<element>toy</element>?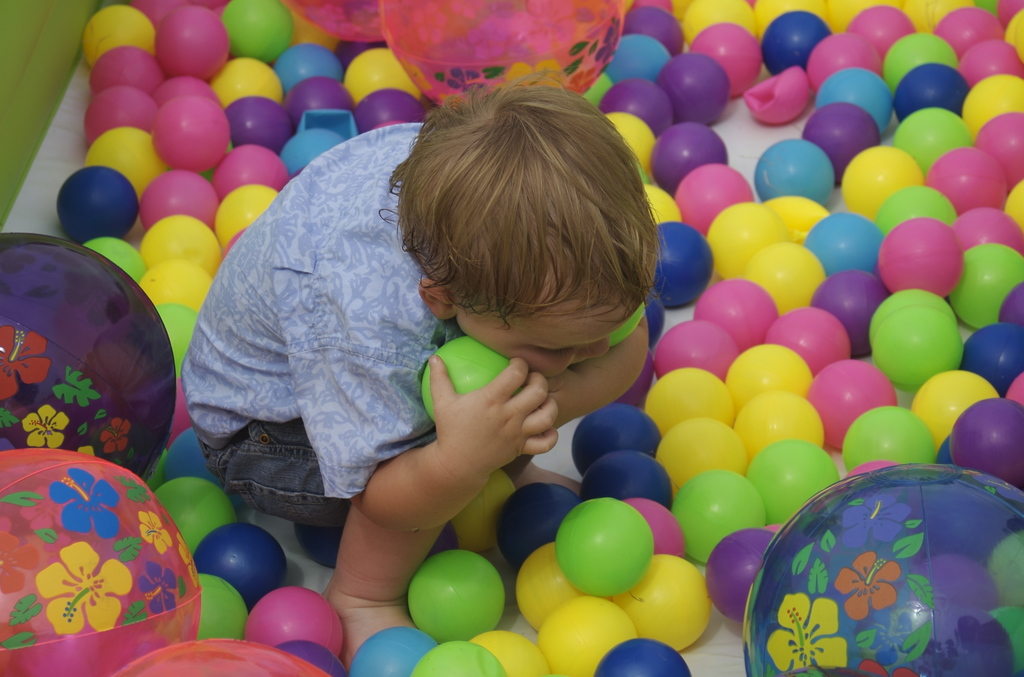
(x1=141, y1=164, x2=223, y2=229)
